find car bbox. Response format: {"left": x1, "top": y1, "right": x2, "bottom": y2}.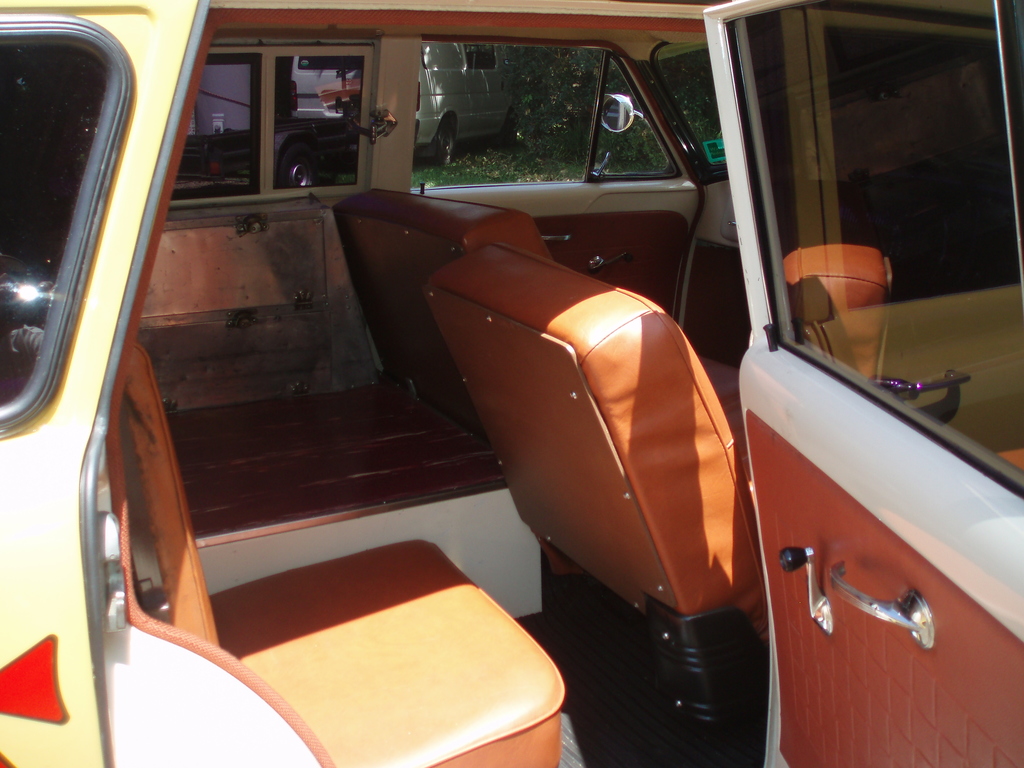
{"left": 0, "top": 0, "right": 1023, "bottom": 767}.
